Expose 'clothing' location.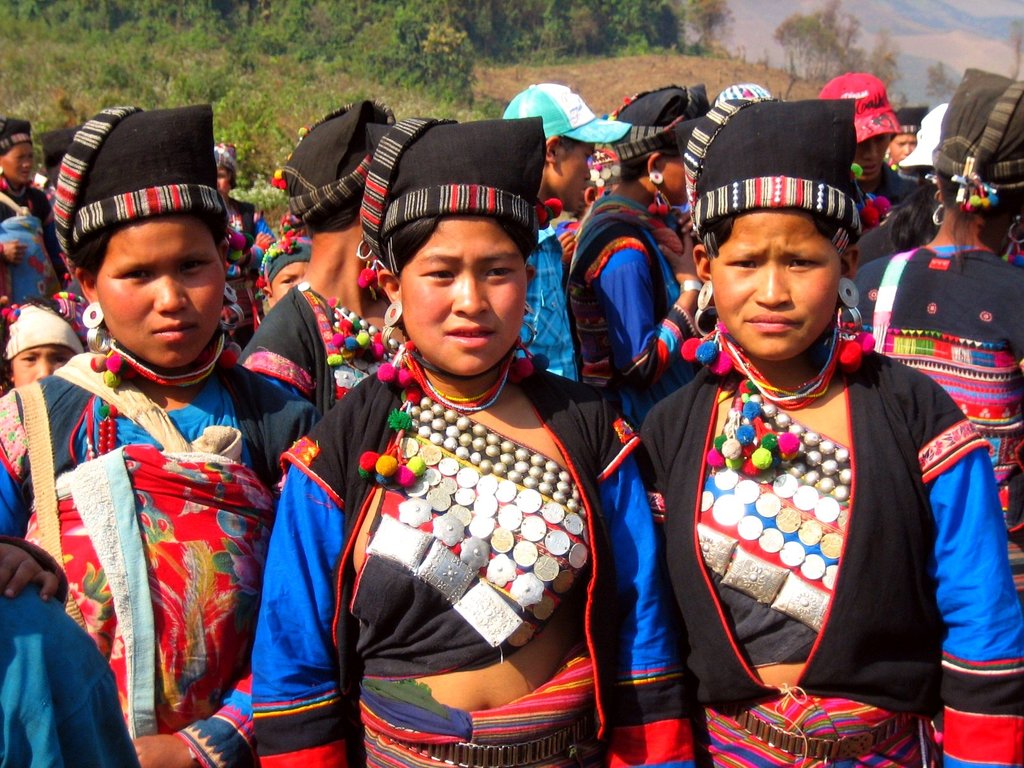
Exposed at [x1=361, y1=113, x2=548, y2=271].
